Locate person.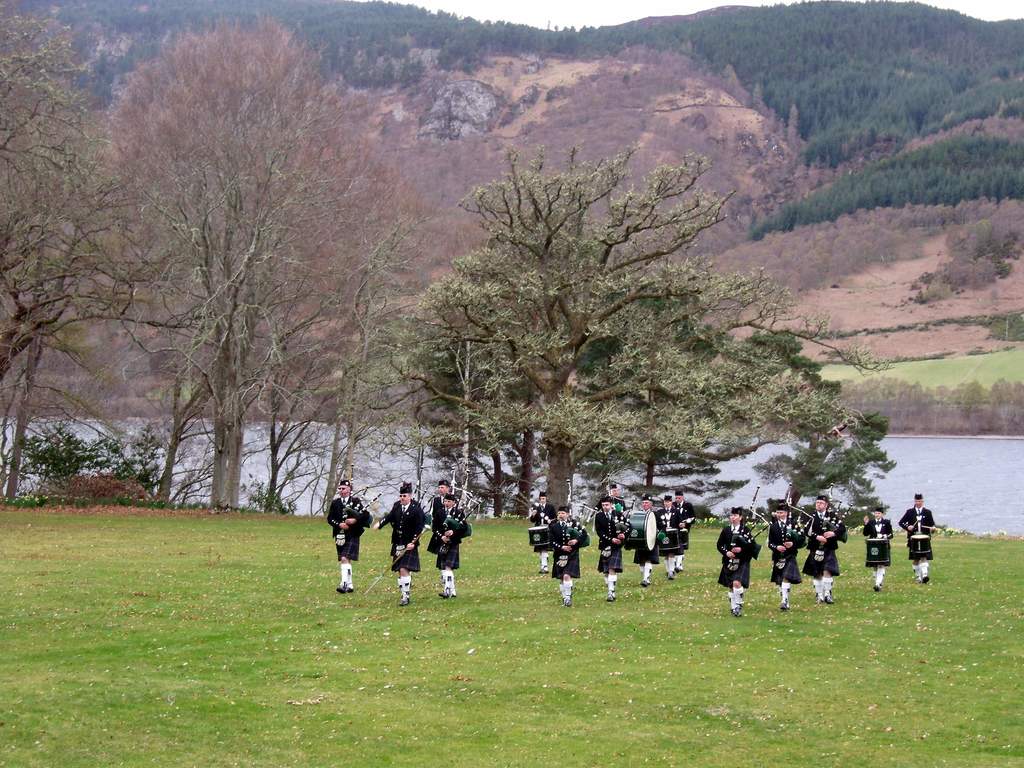
Bounding box: 528, 489, 558, 577.
